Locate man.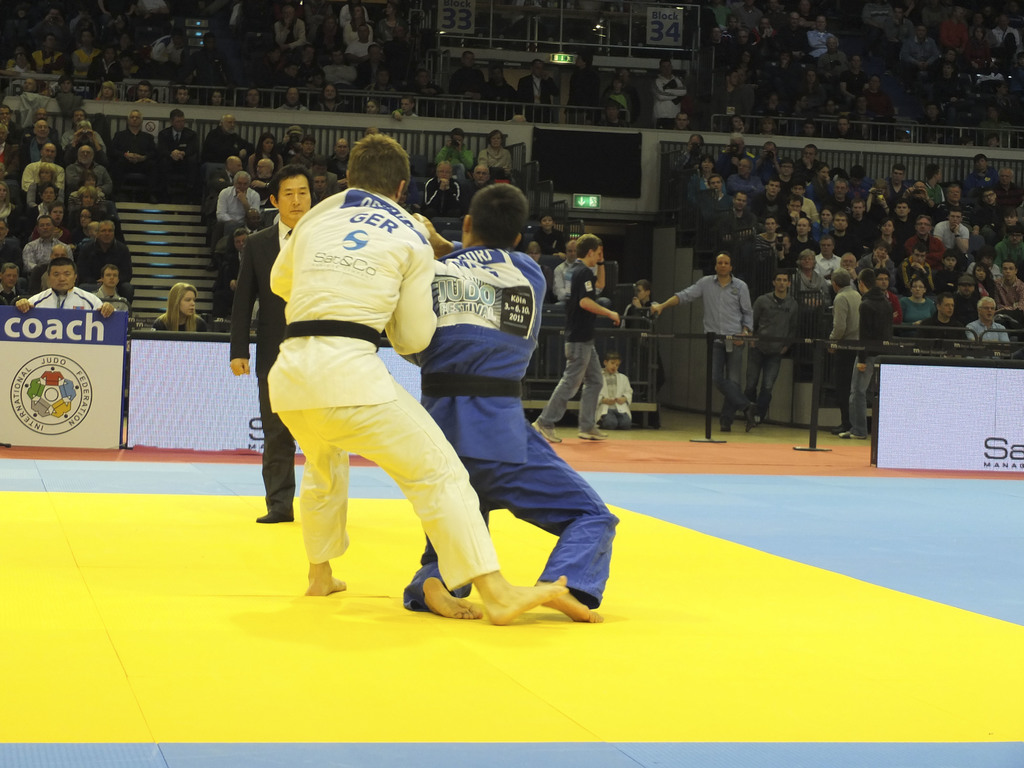
Bounding box: locate(411, 186, 619, 627).
